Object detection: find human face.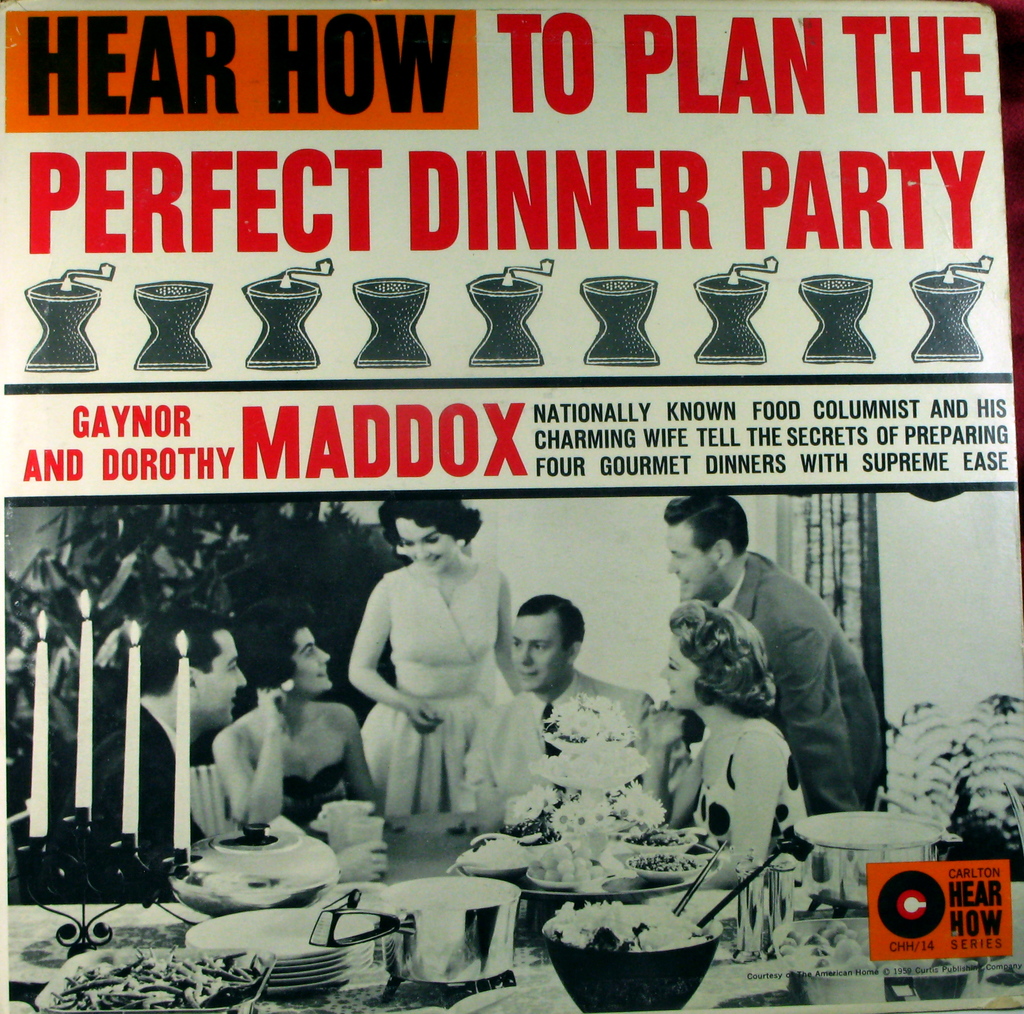
select_region(399, 520, 460, 575).
